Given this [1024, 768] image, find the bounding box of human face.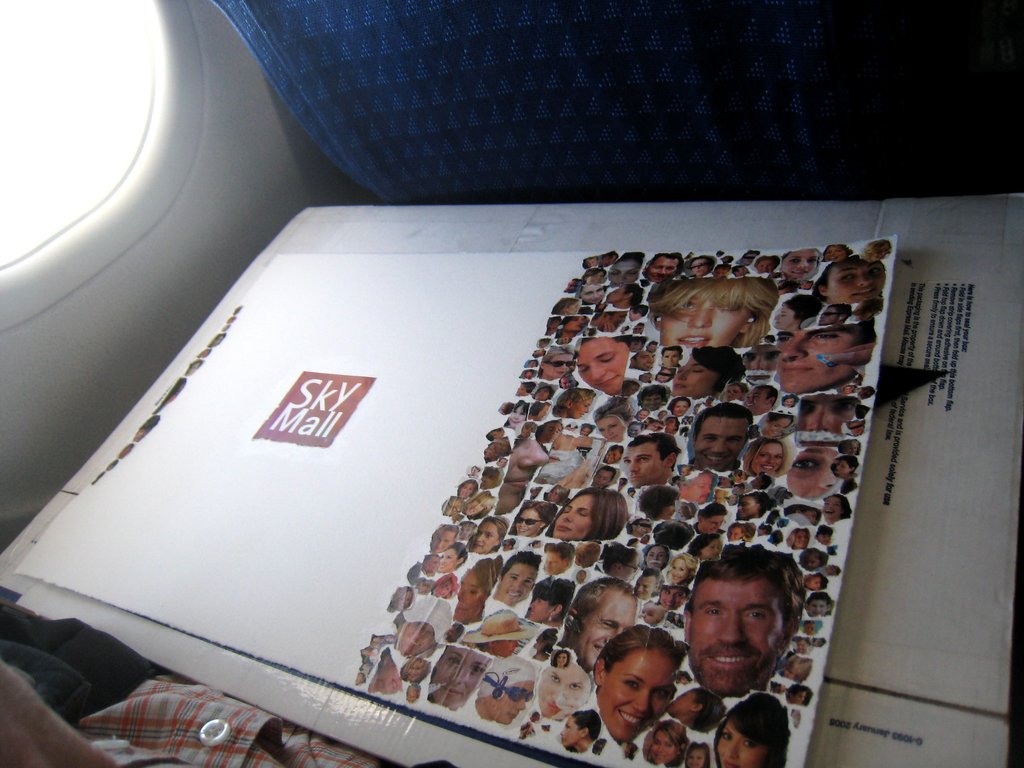
(669,617,687,623).
